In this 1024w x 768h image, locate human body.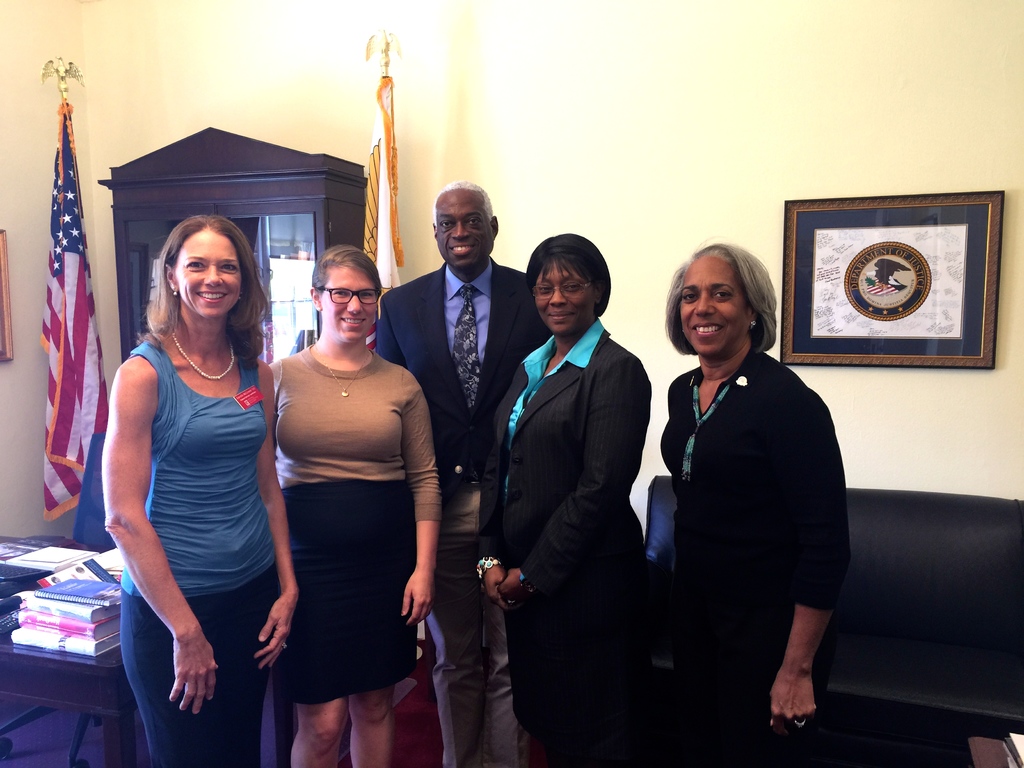
Bounding box: x1=270 y1=243 x2=437 y2=767.
